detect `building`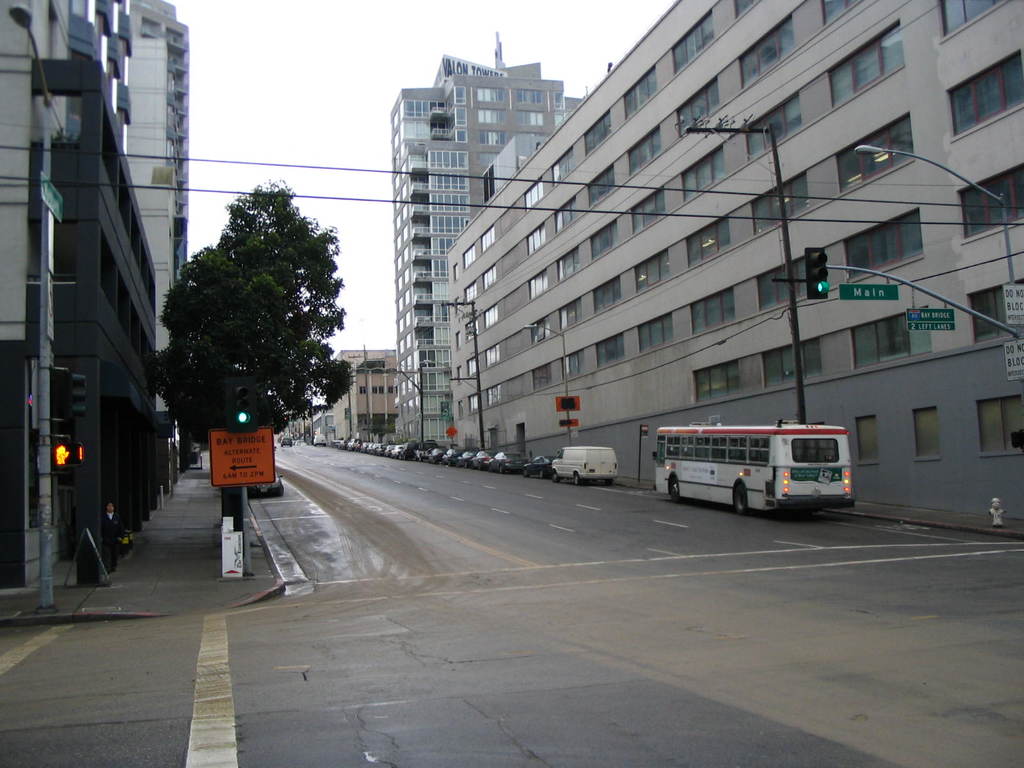
(left=394, top=29, right=586, bottom=442)
